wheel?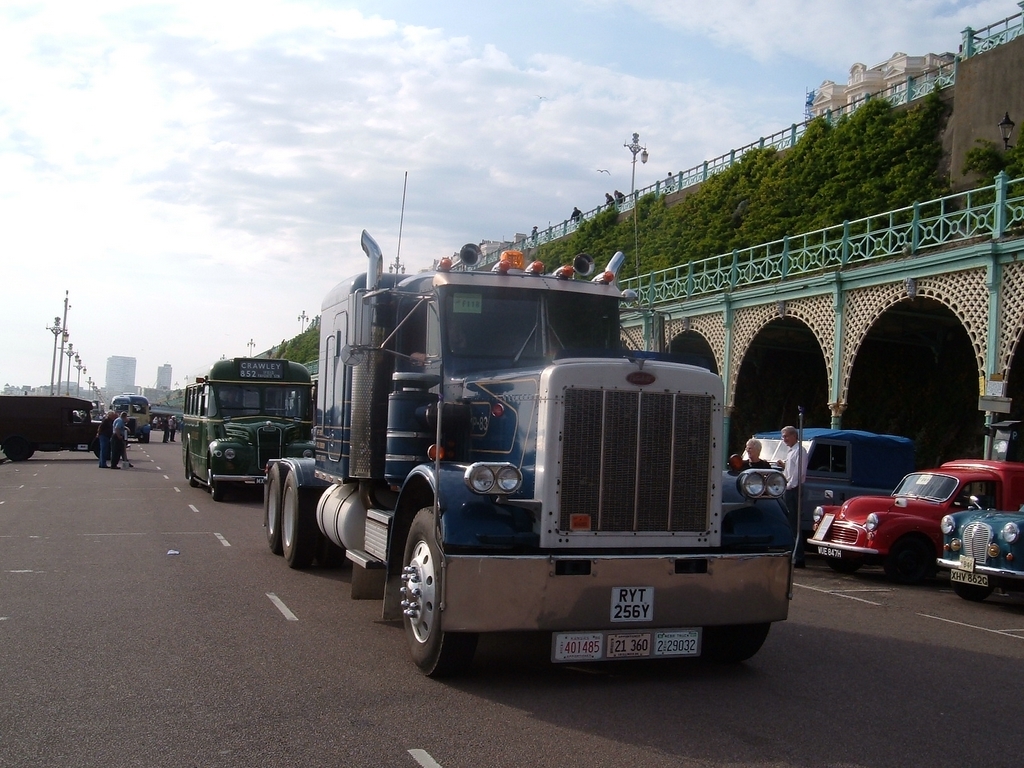
x1=714 y1=617 x2=769 y2=668
